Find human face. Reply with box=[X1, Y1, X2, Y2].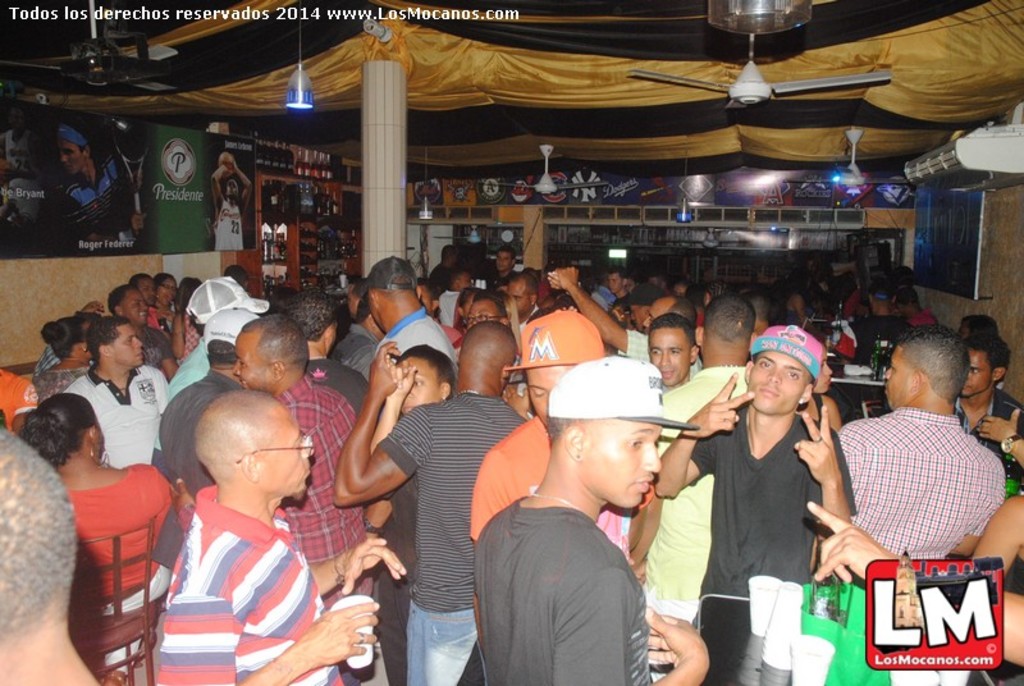
box=[494, 250, 513, 270].
